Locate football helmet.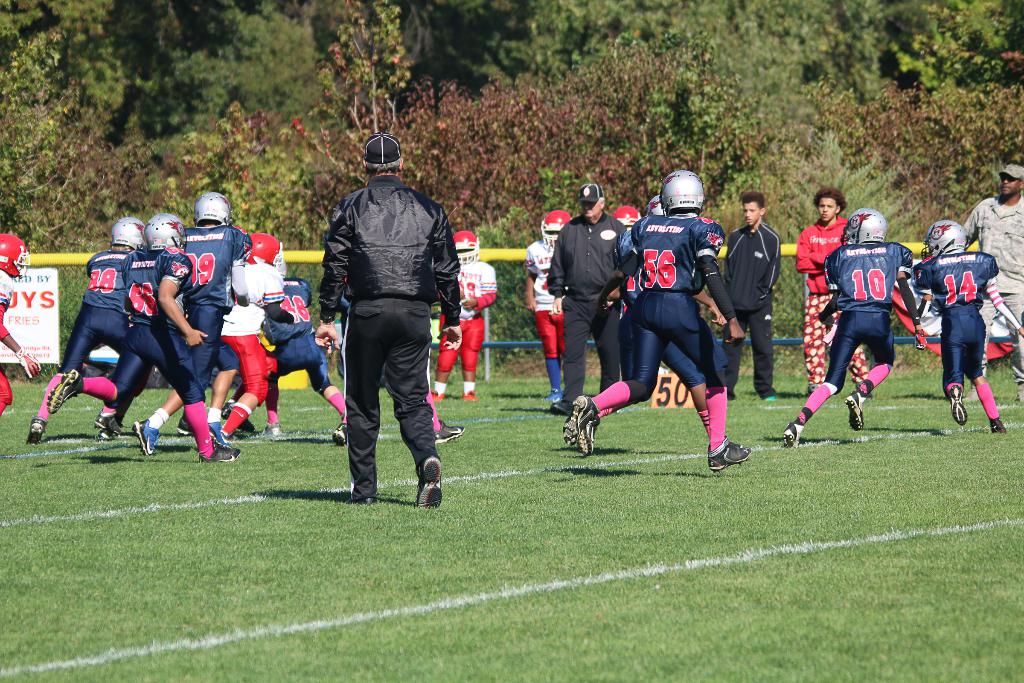
Bounding box: box=[0, 235, 34, 278].
